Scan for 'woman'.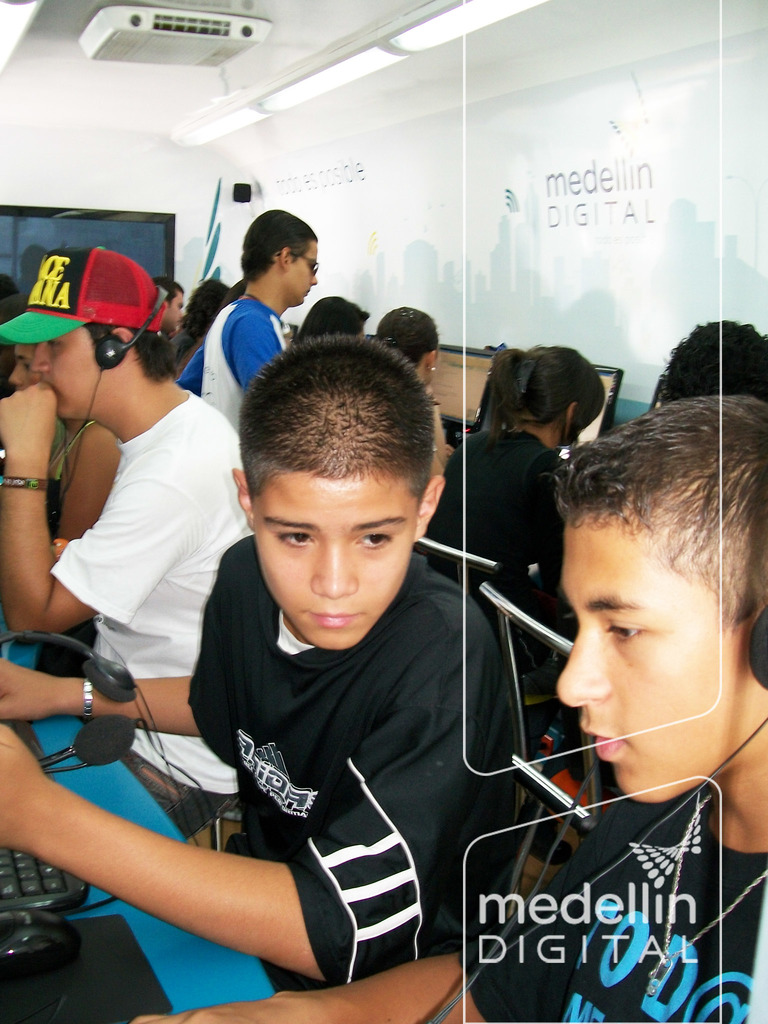
Scan result: 413,337,611,652.
